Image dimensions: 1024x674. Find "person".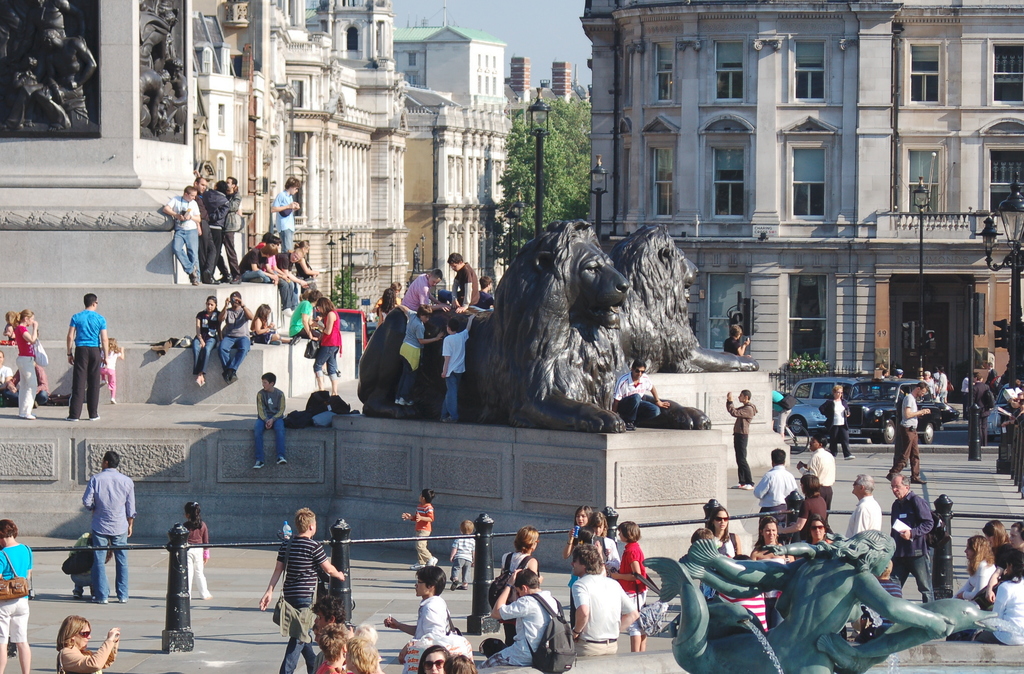
rect(314, 300, 344, 399).
